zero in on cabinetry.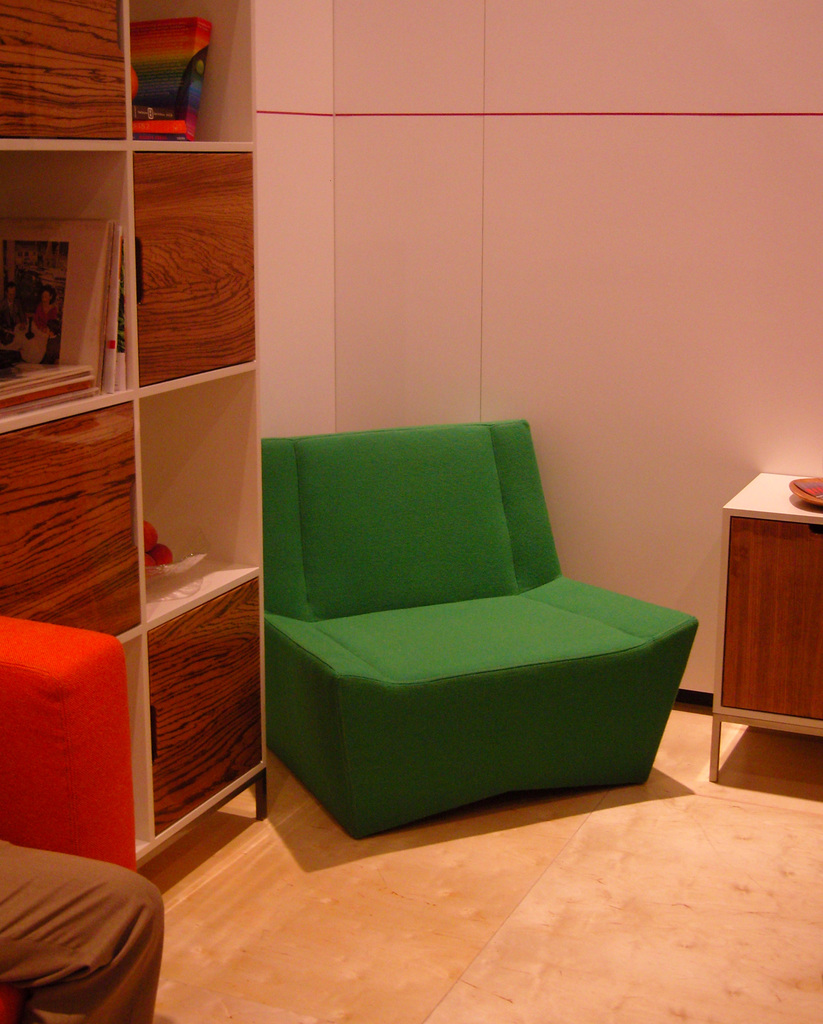
Zeroed in: select_region(691, 462, 822, 791).
